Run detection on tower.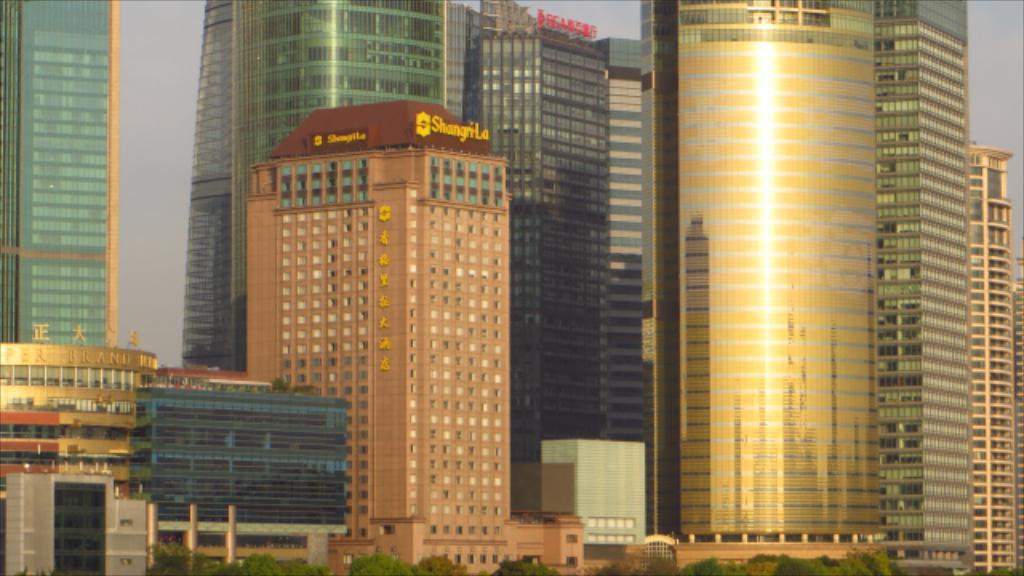
Result: bbox(605, 30, 645, 445).
